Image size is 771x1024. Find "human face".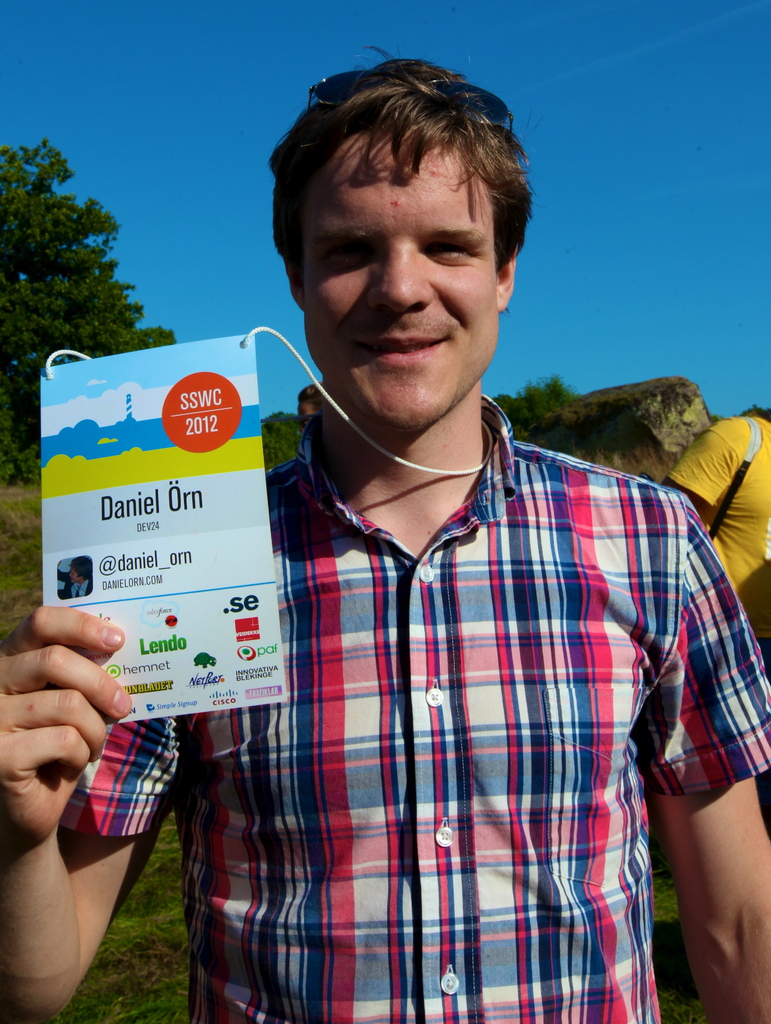
locate(300, 113, 501, 442).
